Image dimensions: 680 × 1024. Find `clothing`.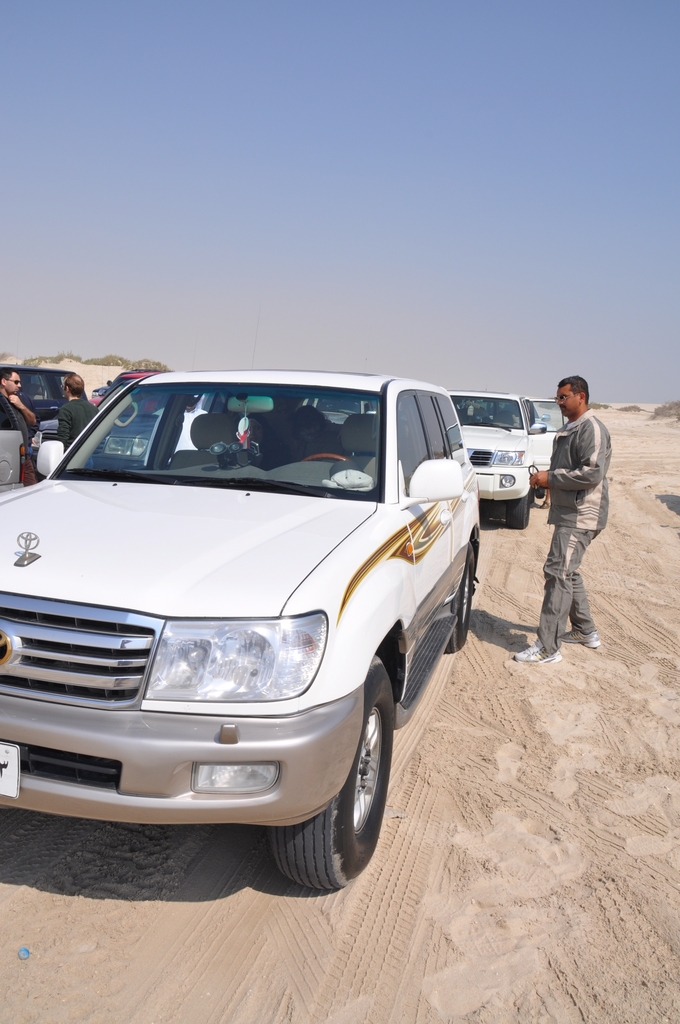
(56, 391, 113, 458).
